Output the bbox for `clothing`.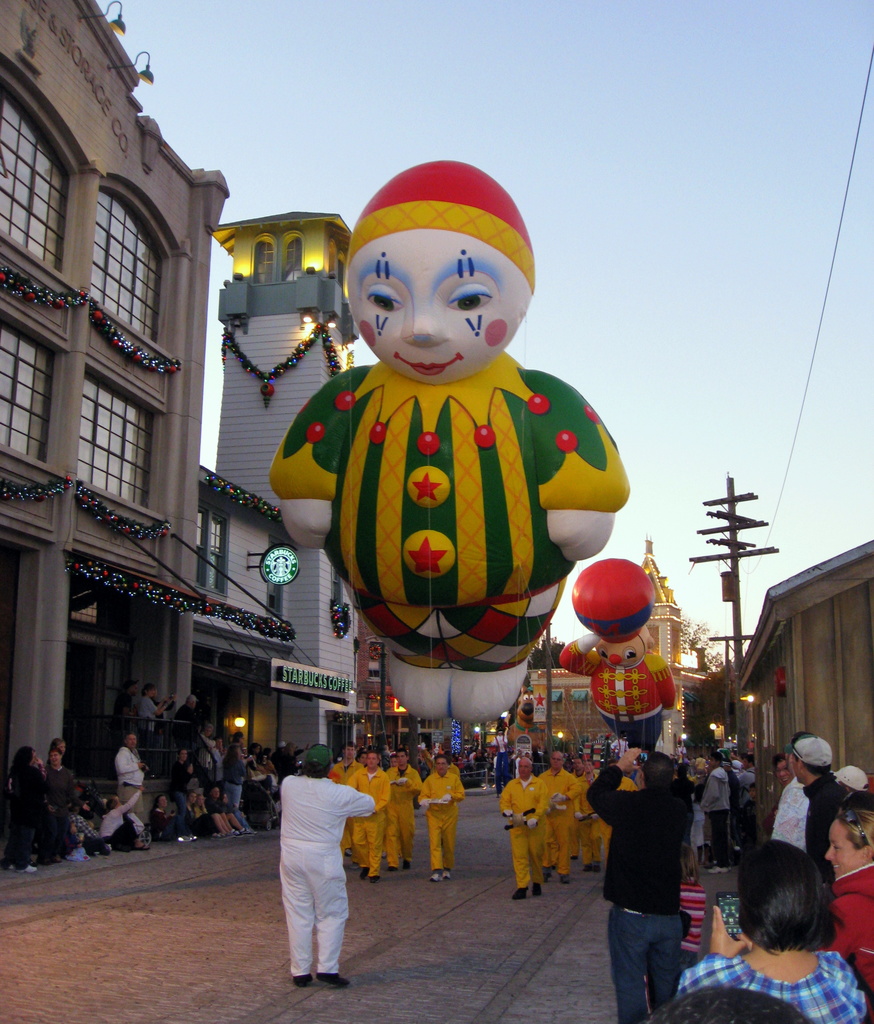
<bbox>350, 755, 399, 867</bbox>.
